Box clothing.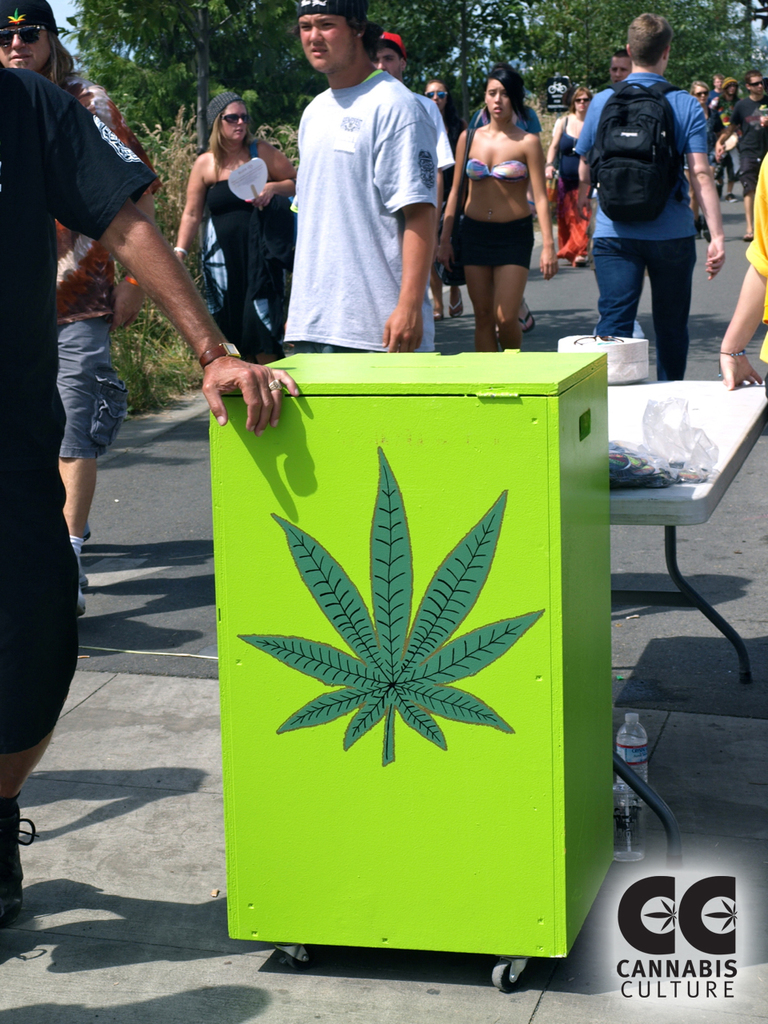
{"x1": 734, "y1": 92, "x2": 767, "y2": 187}.
